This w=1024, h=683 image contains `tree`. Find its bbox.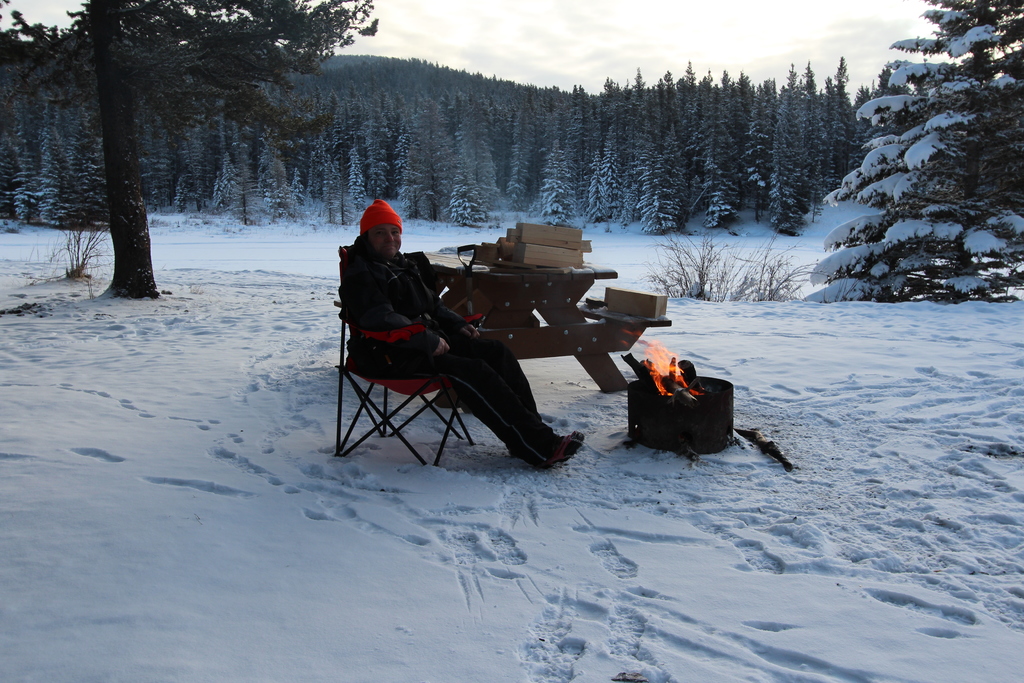
crop(766, 82, 826, 237).
